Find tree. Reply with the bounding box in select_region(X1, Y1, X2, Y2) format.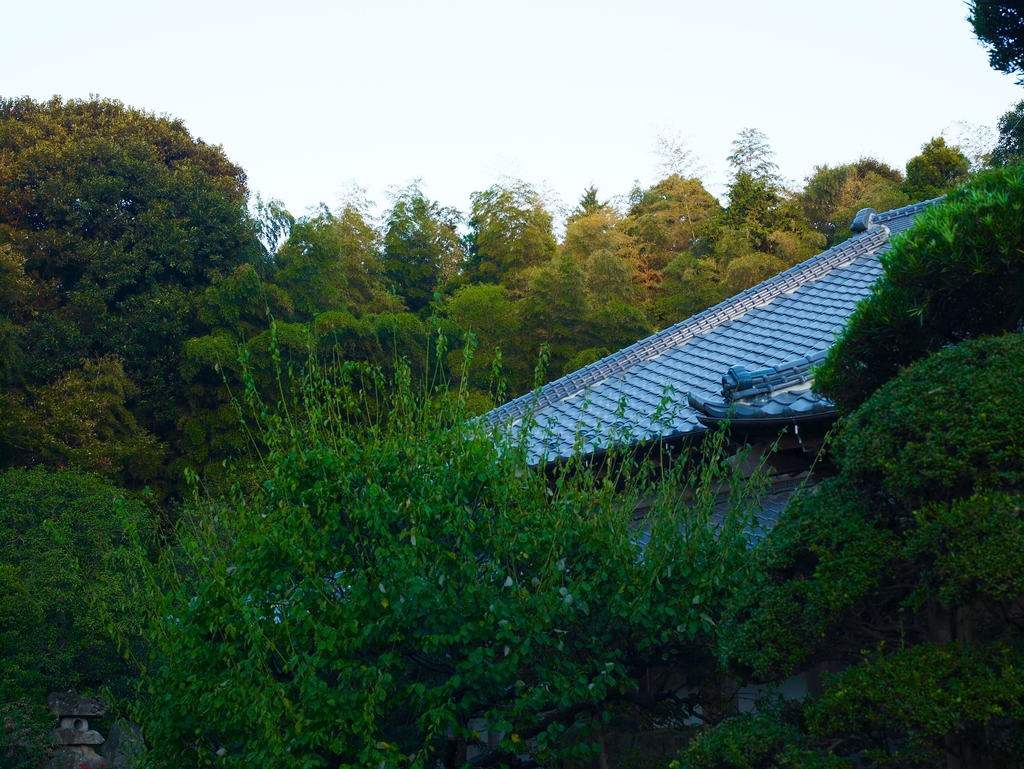
select_region(261, 188, 372, 331).
